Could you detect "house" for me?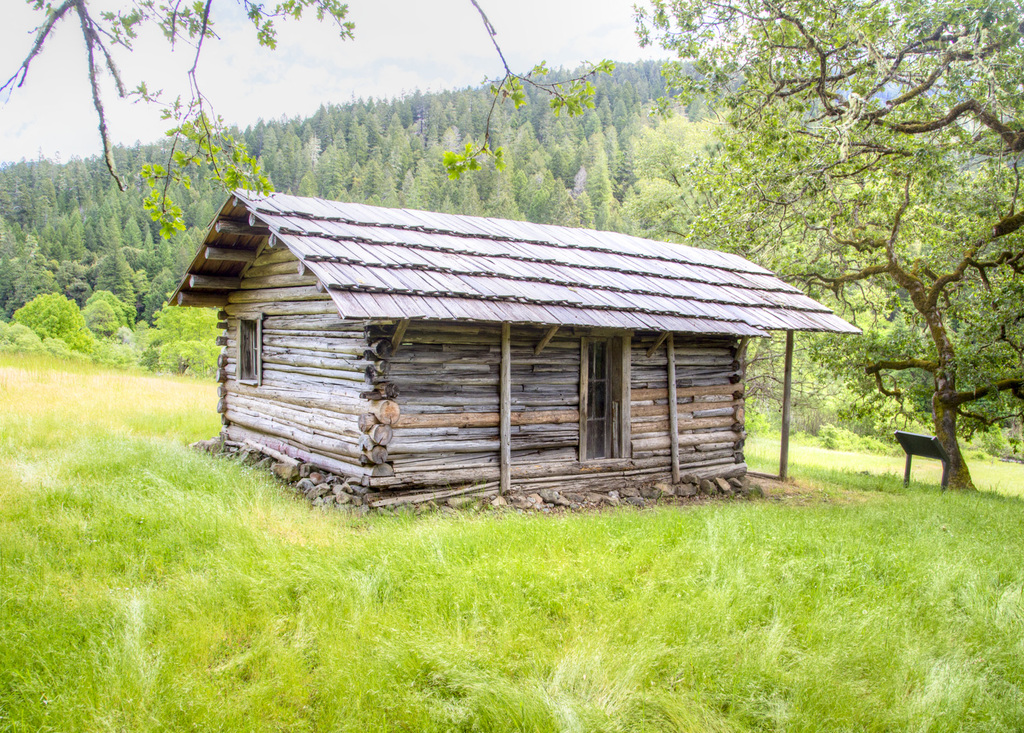
Detection result: Rect(168, 186, 860, 506).
